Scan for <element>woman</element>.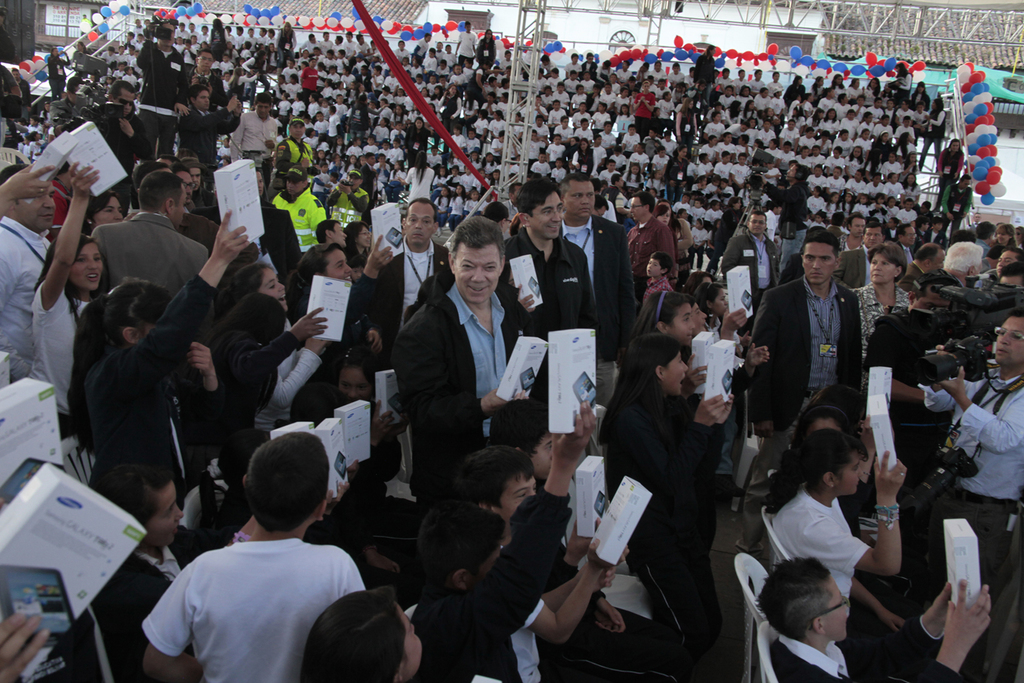
Scan result: [left=406, top=150, right=438, bottom=203].
